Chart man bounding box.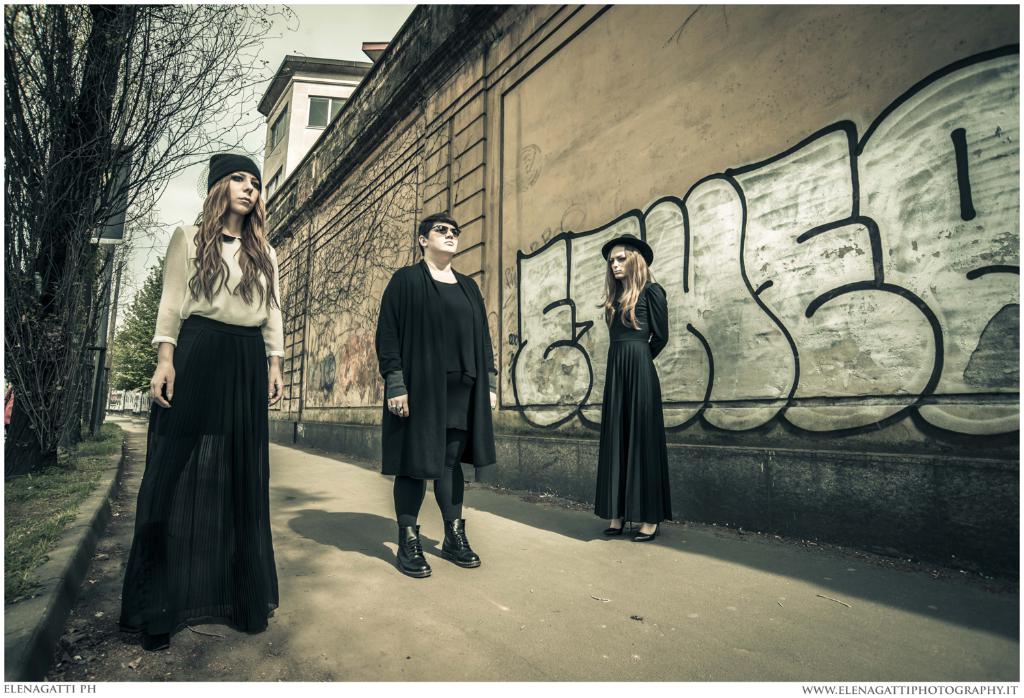
Charted: left=369, top=218, right=508, bottom=579.
